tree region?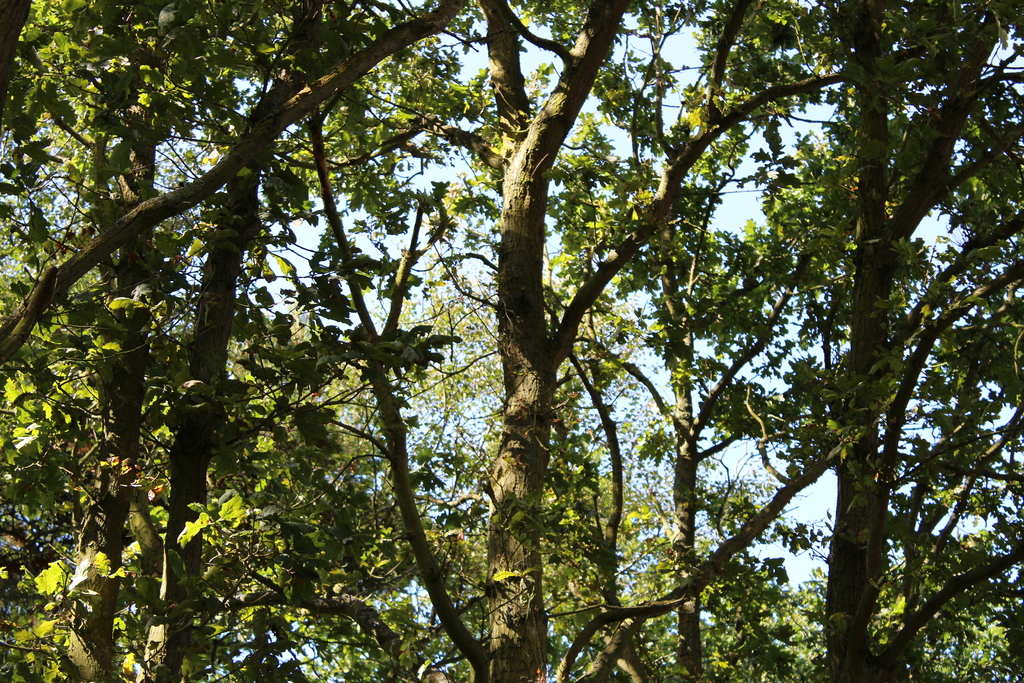
<bbox>35, 6, 984, 673</bbox>
